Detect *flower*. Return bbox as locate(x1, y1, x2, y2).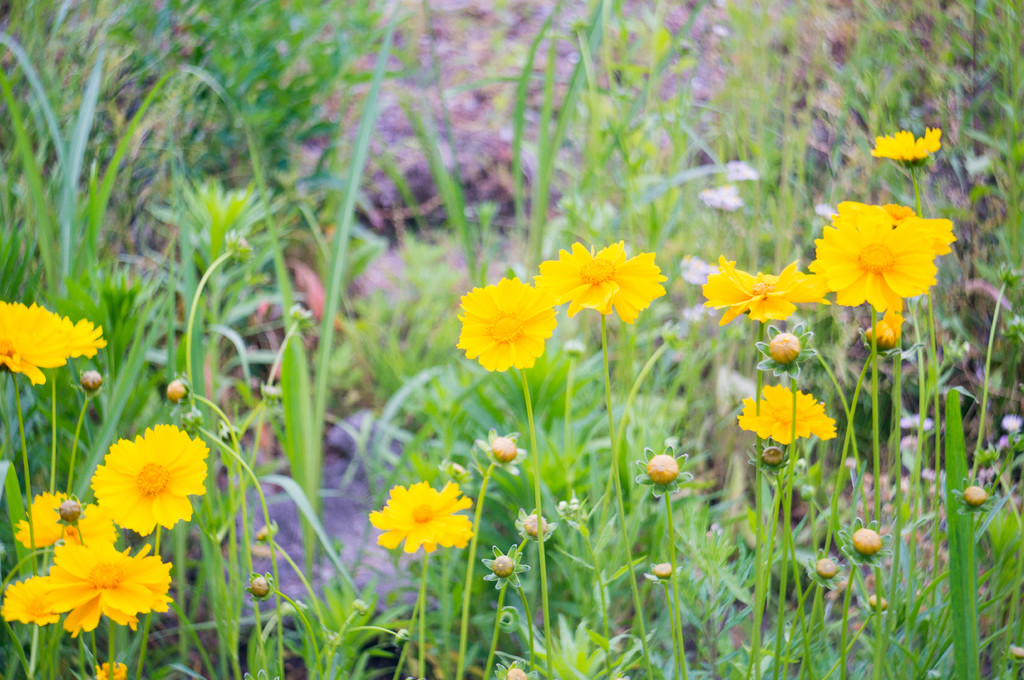
locate(42, 525, 170, 633).
